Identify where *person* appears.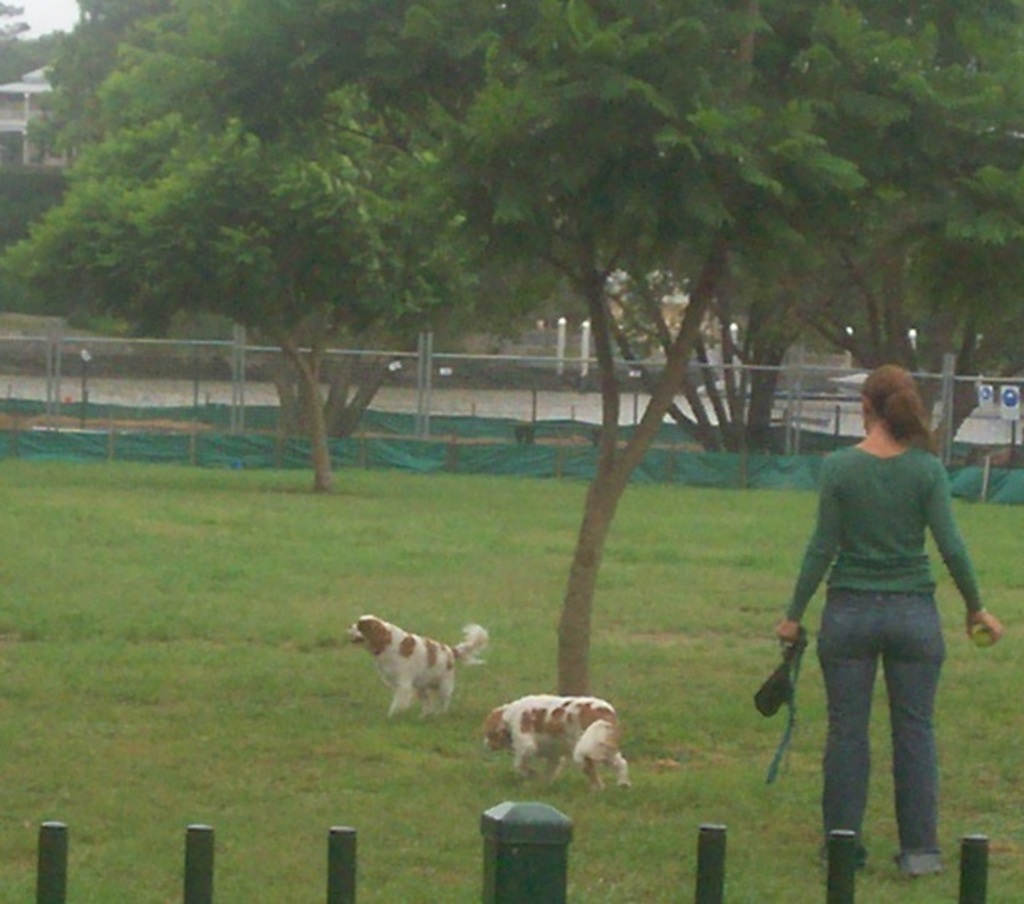
Appears at 766, 351, 1000, 872.
